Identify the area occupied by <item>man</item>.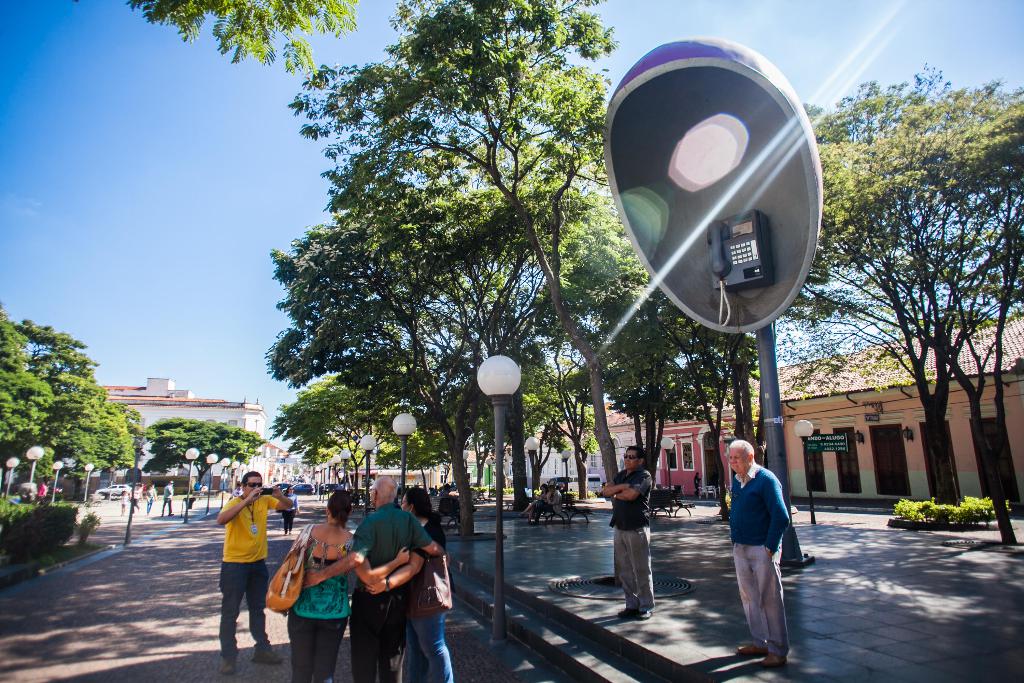
Area: pyautogui.locateOnScreen(302, 477, 442, 682).
